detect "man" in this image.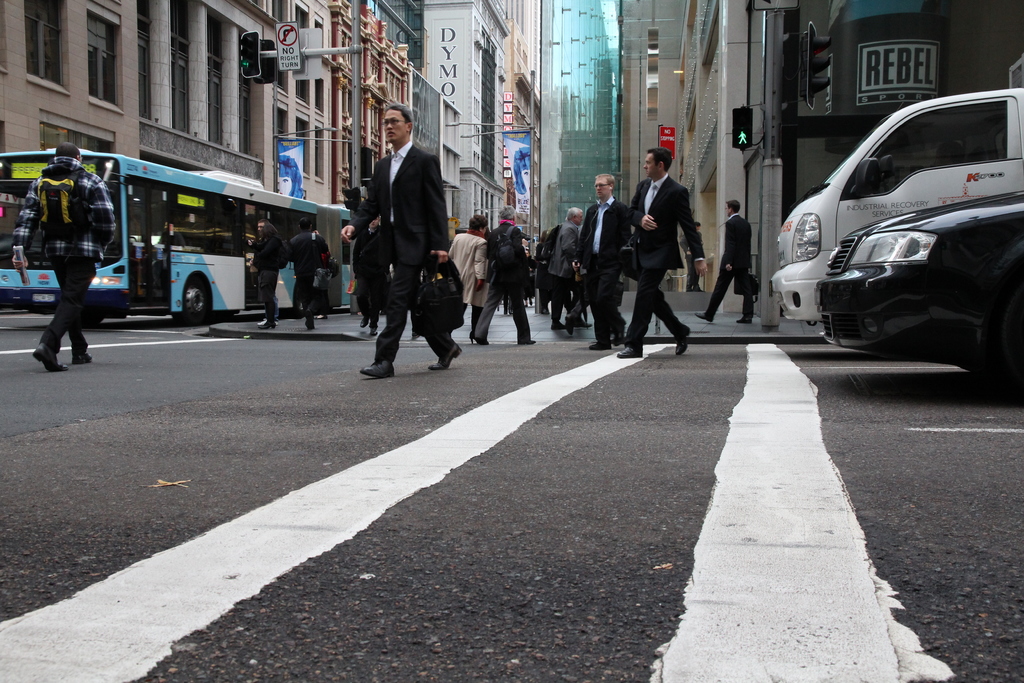
Detection: {"left": 617, "top": 148, "right": 732, "bottom": 352}.
